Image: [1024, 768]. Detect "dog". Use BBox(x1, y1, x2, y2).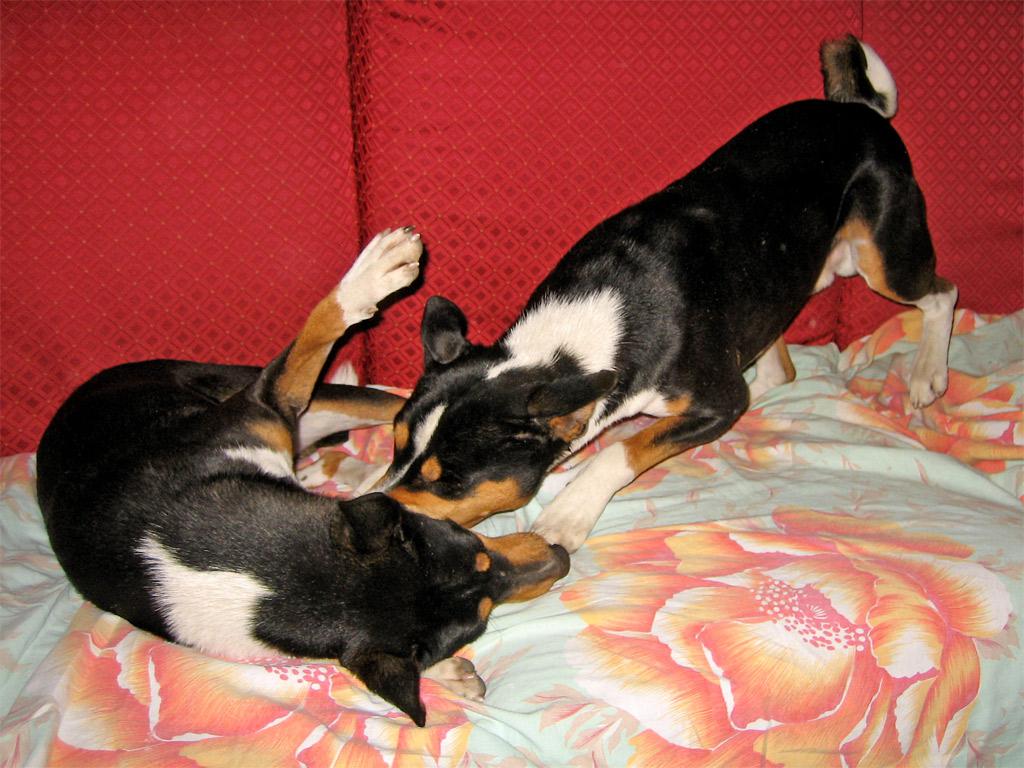
BBox(294, 28, 962, 556).
